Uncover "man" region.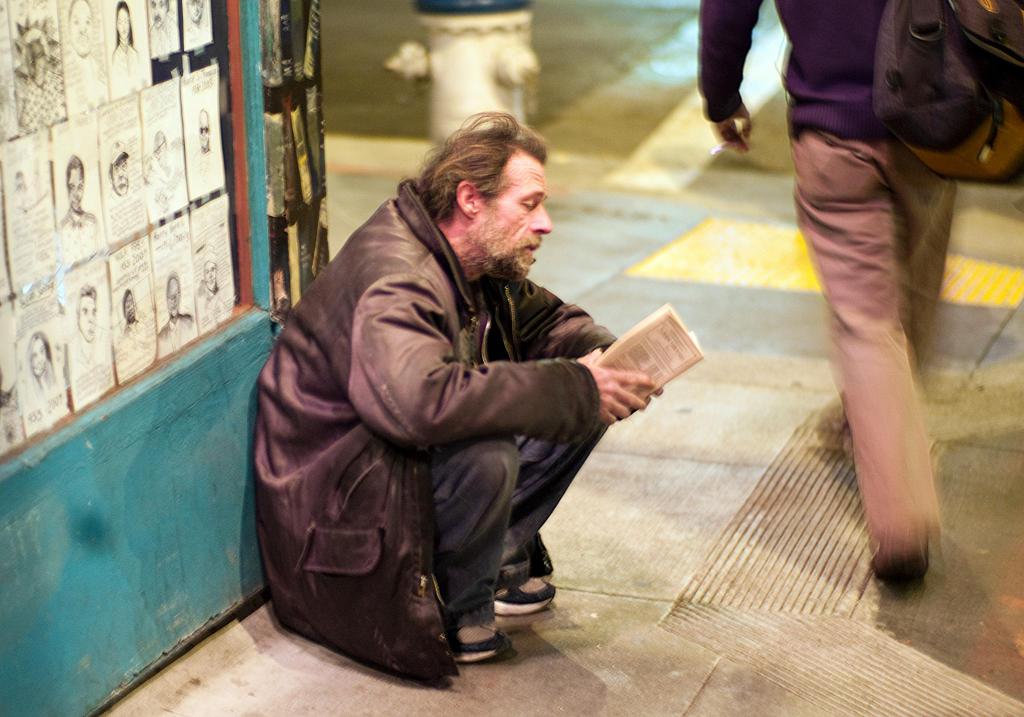
Uncovered: crop(692, 0, 1023, 604).
